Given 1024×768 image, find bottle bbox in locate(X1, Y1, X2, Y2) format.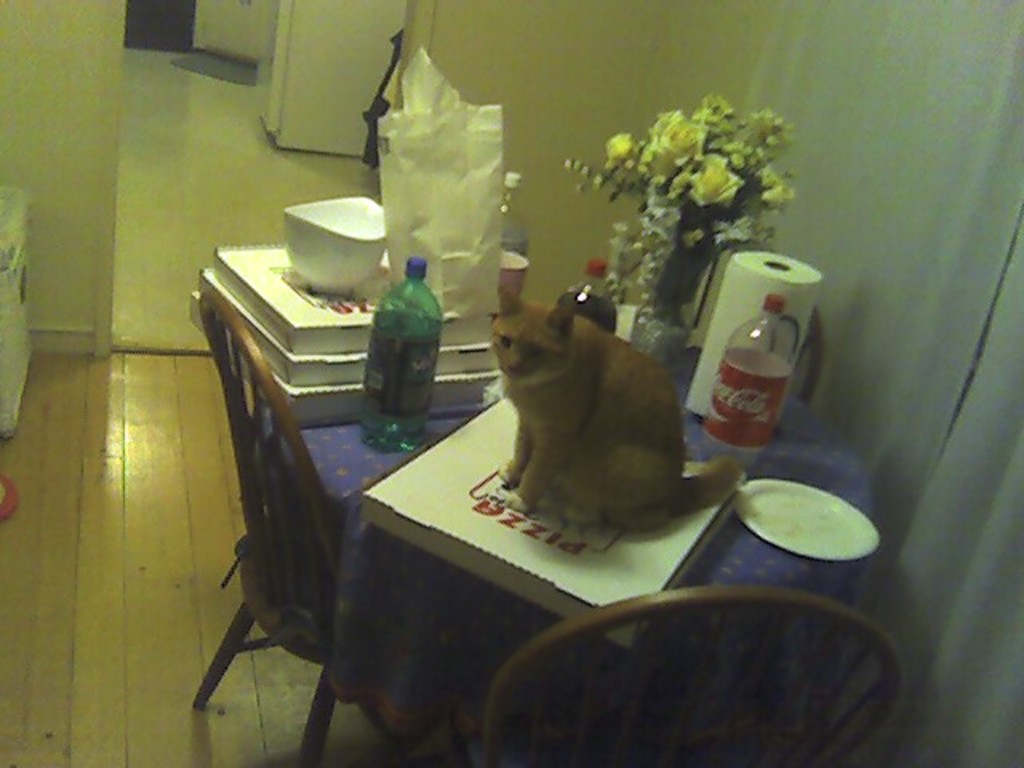
locate(362, 254, 442, 450).
